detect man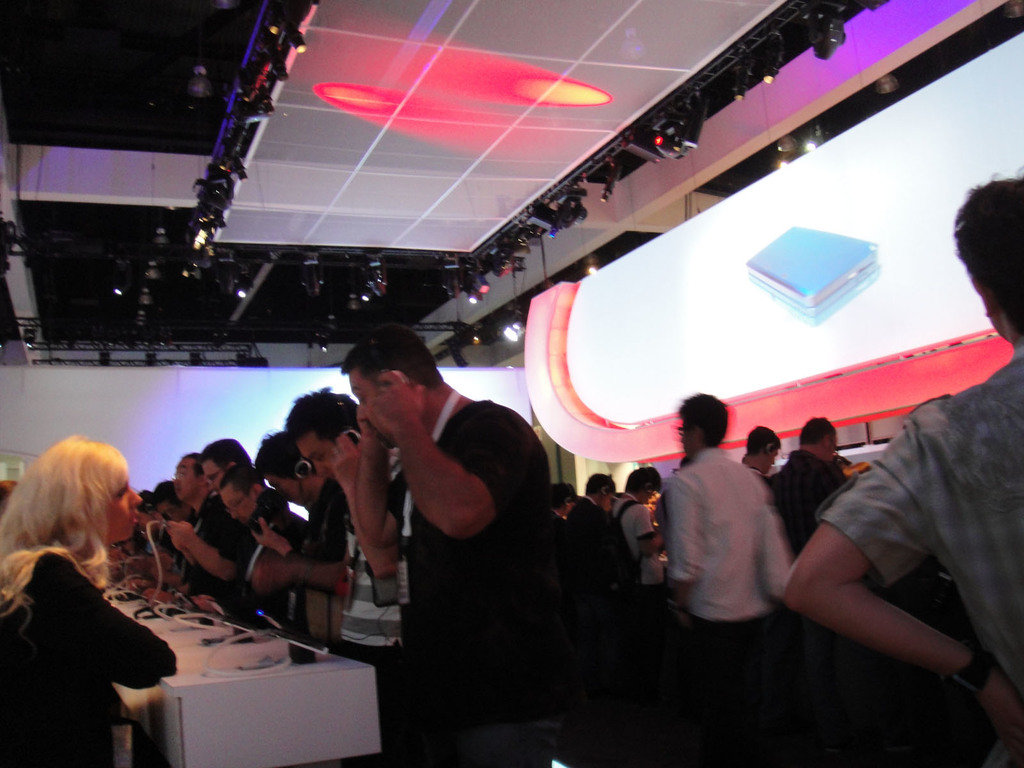
region(263, 424, 354, 655)
